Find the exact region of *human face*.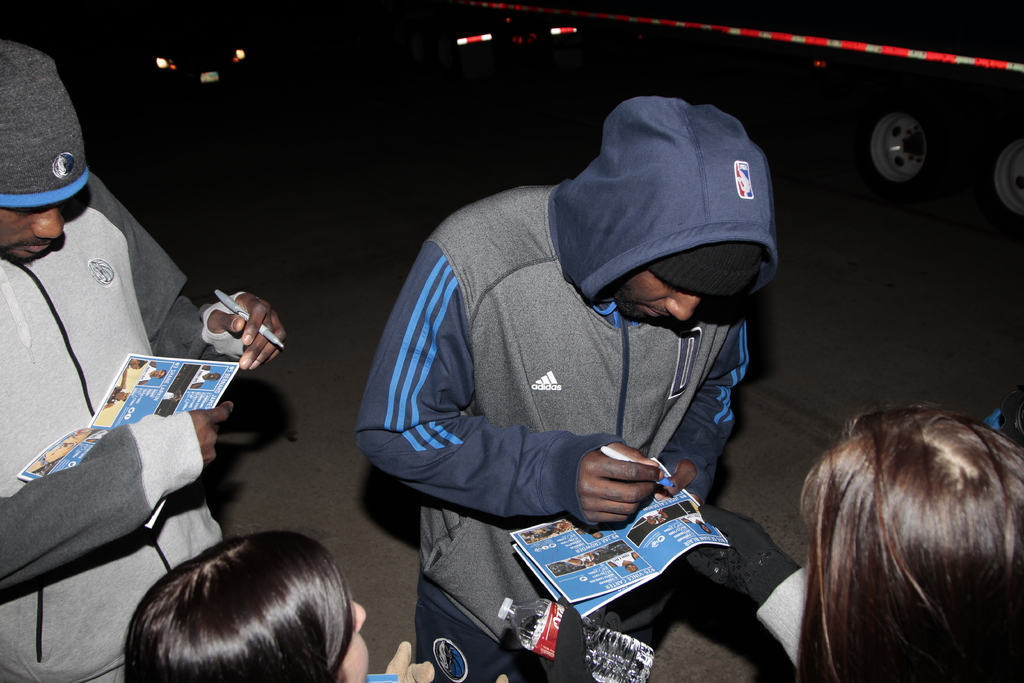
Exact region: x1=615, y1=268, x2=696, y2=319.
